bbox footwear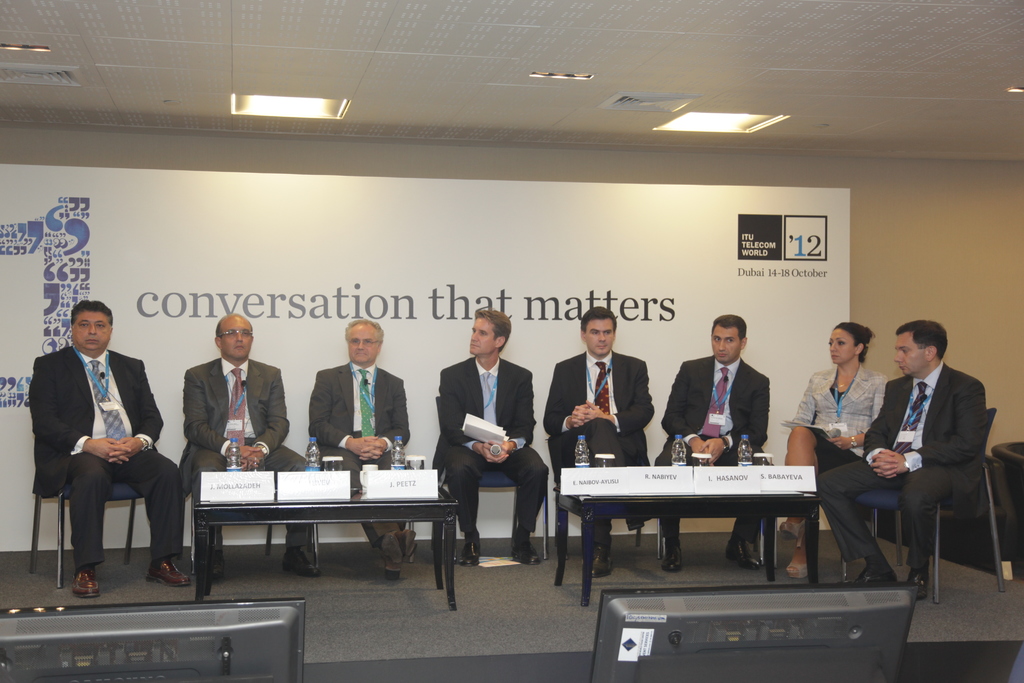
left=908, top=569, right=926, bottom=599
